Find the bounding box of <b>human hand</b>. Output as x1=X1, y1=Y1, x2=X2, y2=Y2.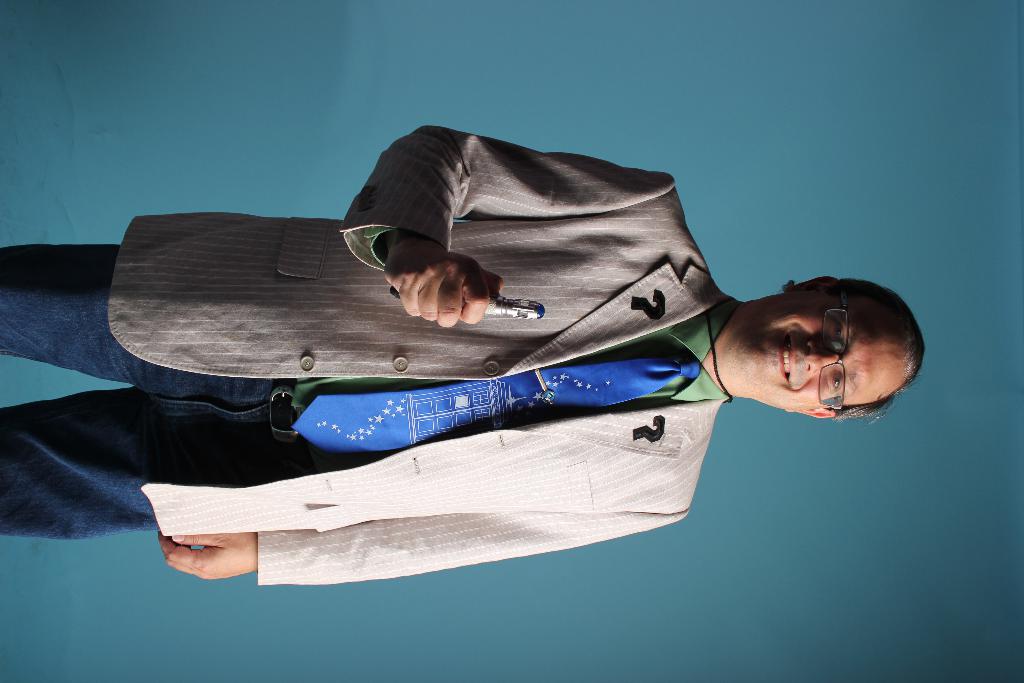
x1=156, y1=530, x2=254, y2=582.
